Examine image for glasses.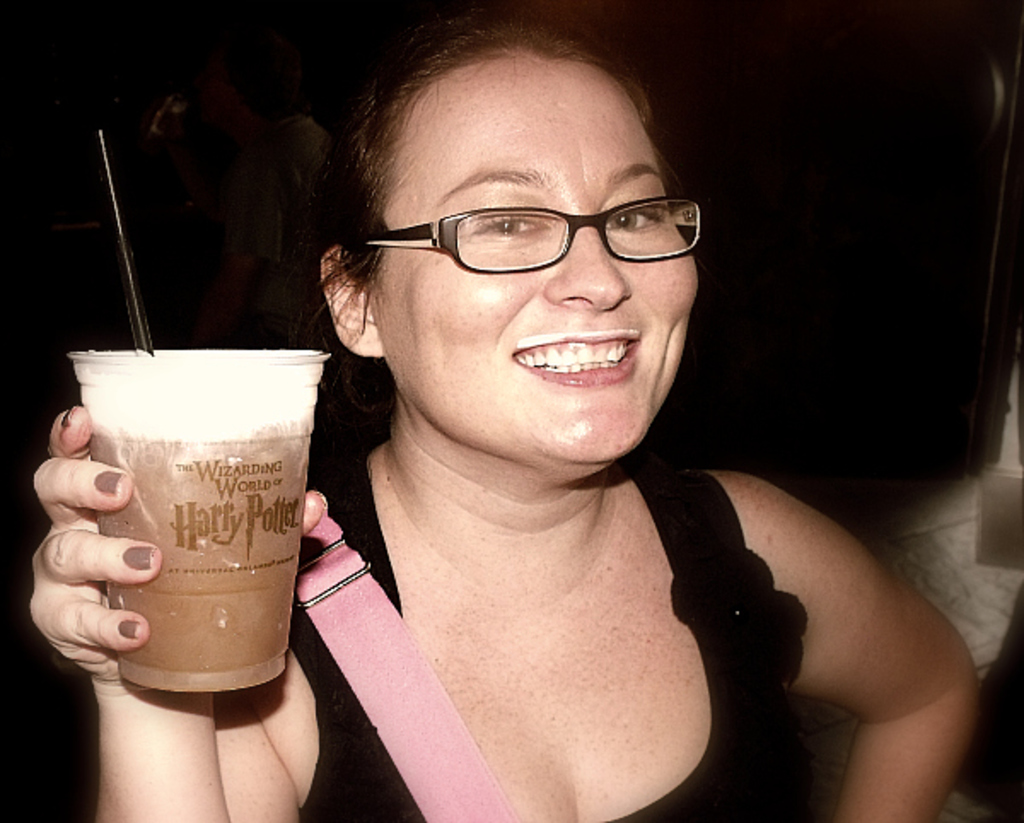
Examination result: locate(348, 176, 705, 275).
